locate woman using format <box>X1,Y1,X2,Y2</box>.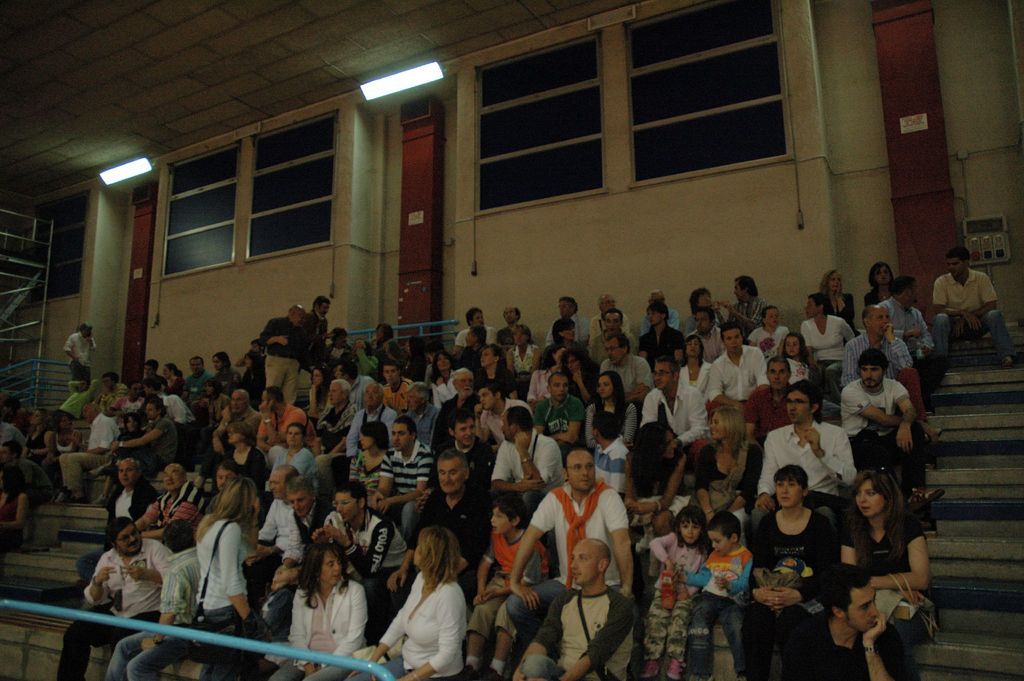
<box>274,422,319,490</box>.
